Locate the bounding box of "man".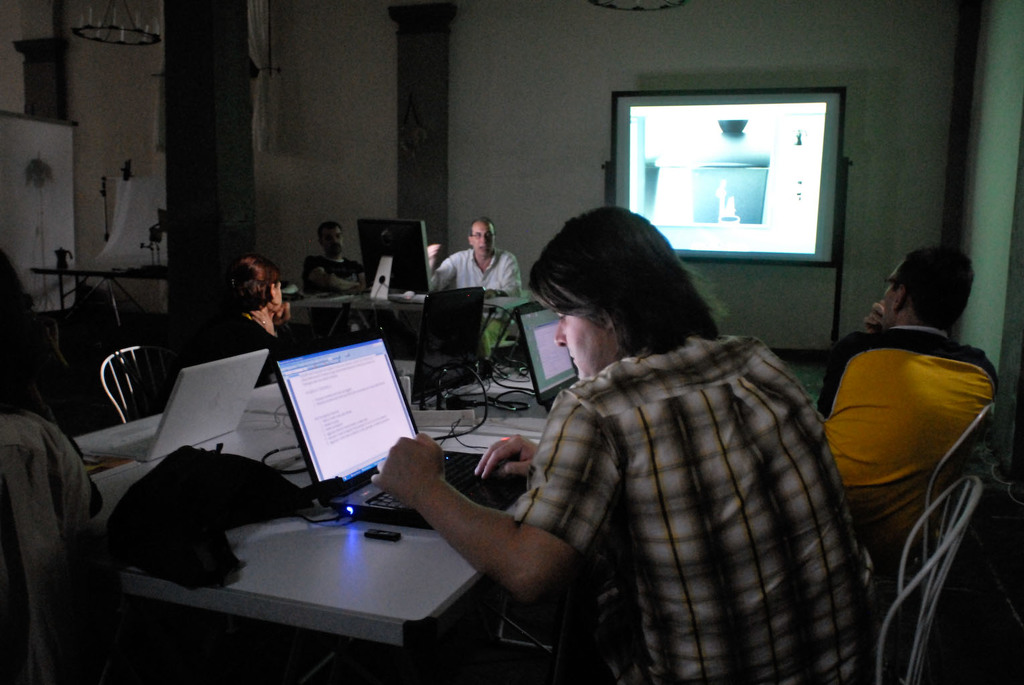
Bounding box: bbox=(428, 216, 525, 301).
